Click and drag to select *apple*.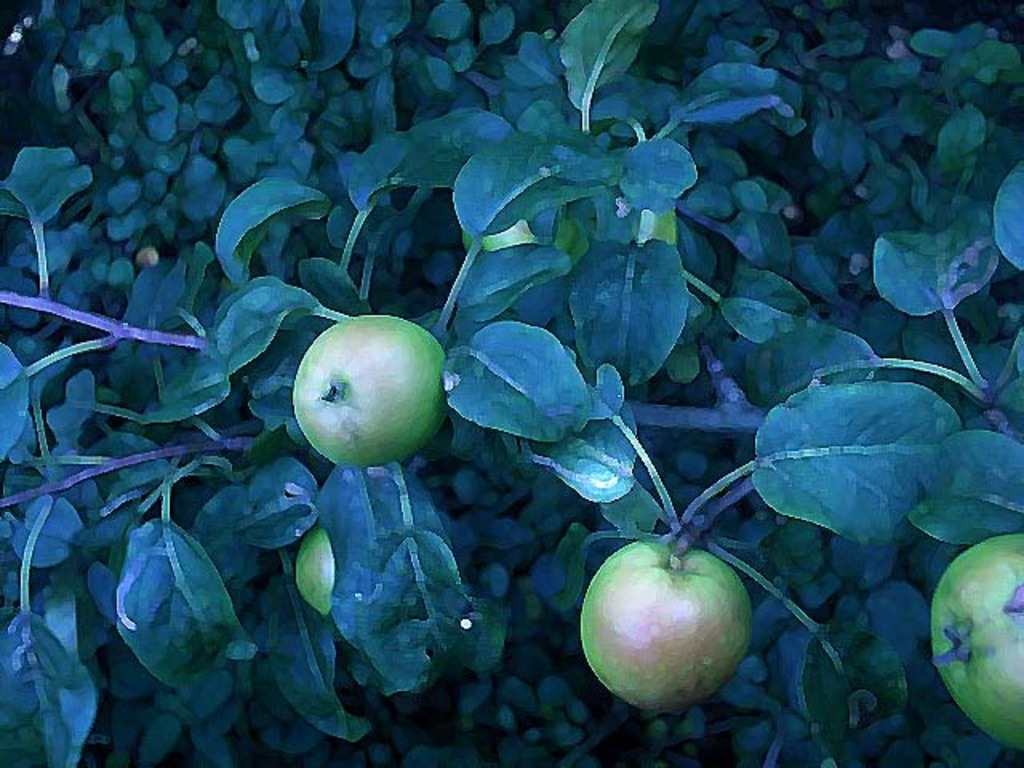
Selection: locate(290, 522, 339, 619).
